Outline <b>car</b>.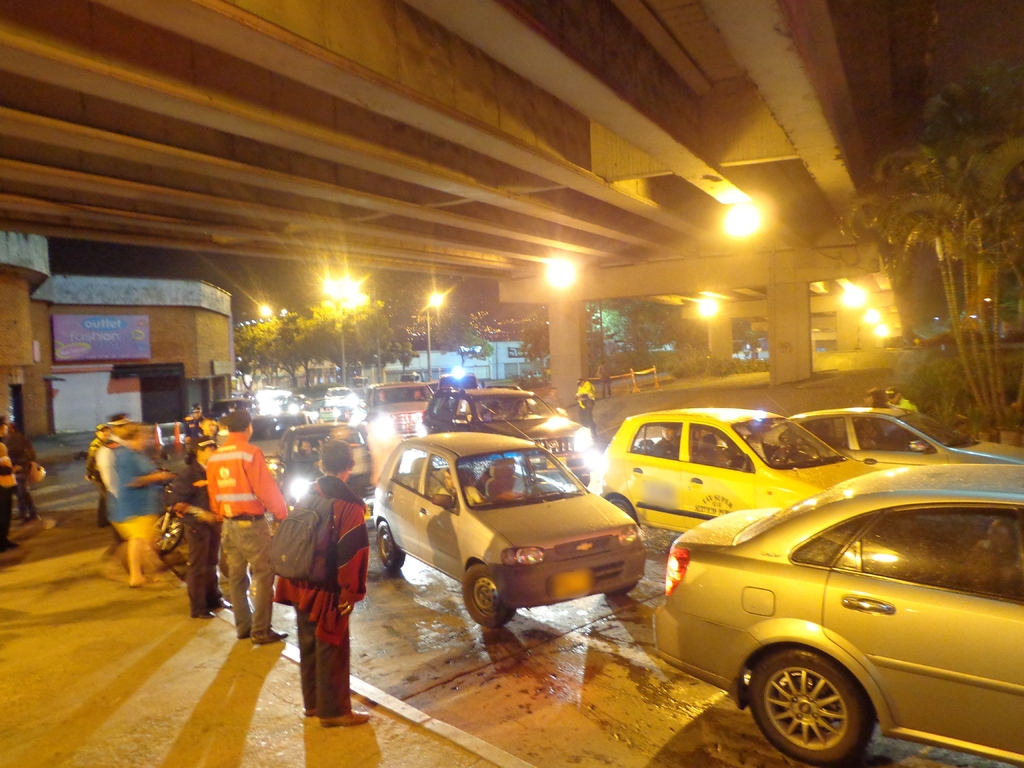
Outline: <box>422,383,602,486</box>.
